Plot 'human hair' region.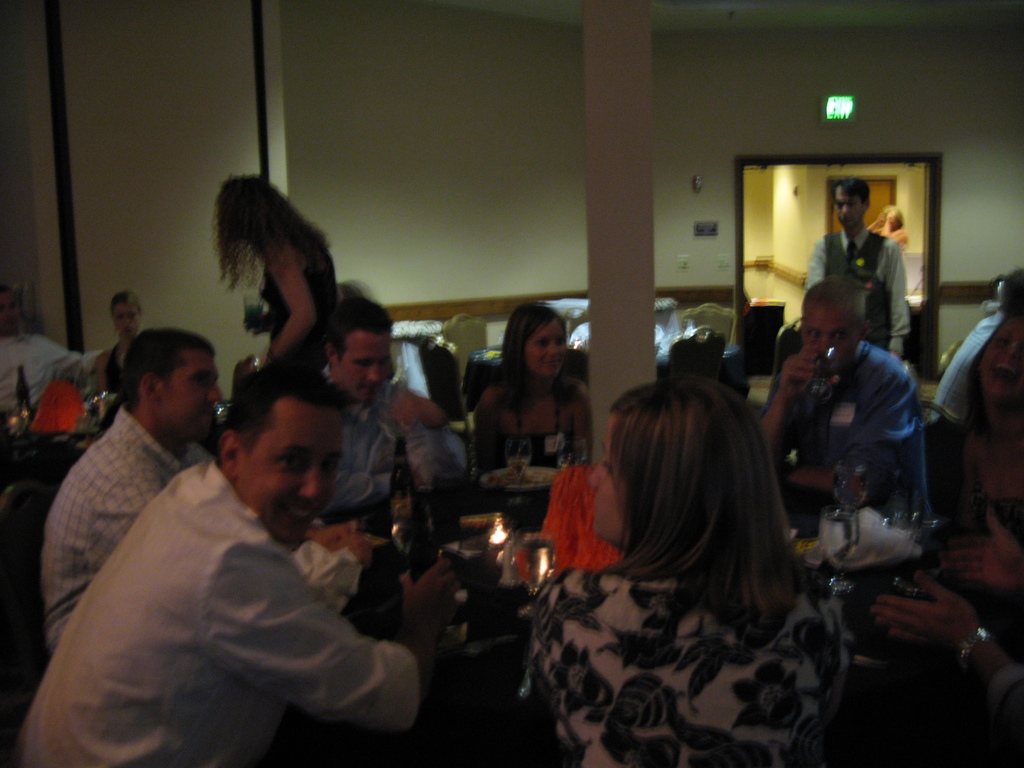
Plotted at <region>833, 173, 871, 207</region>.
